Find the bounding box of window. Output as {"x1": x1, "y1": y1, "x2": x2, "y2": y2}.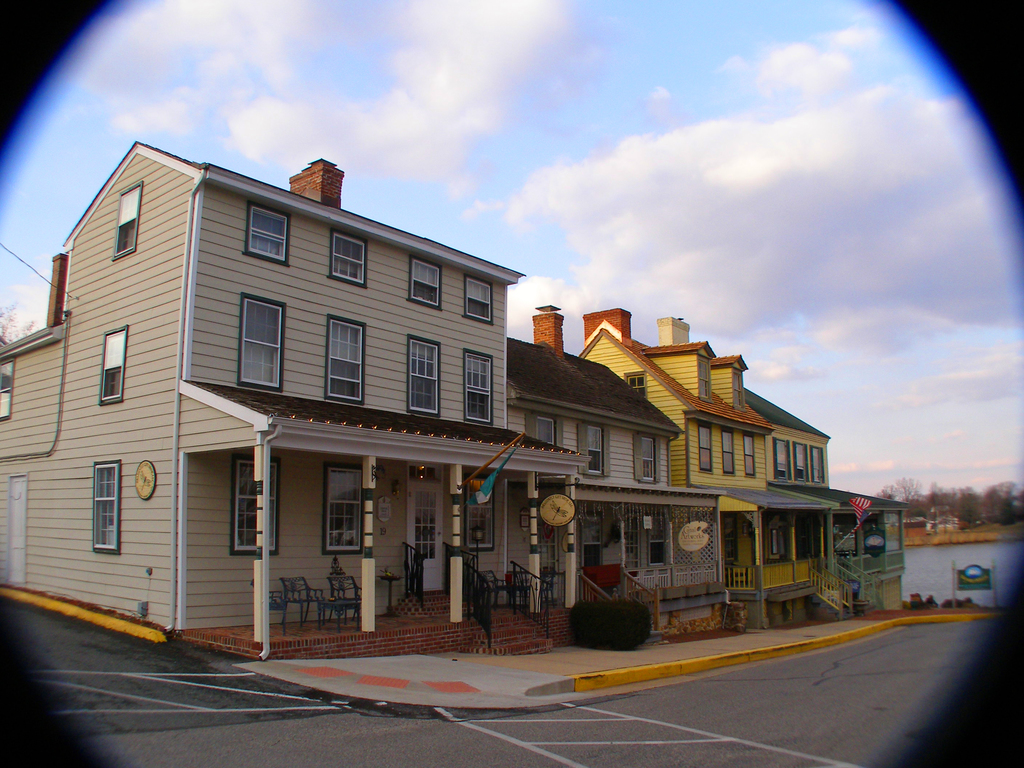
{"x1": 100, "y1": 335, "x2": 126, "y2": 403}.
